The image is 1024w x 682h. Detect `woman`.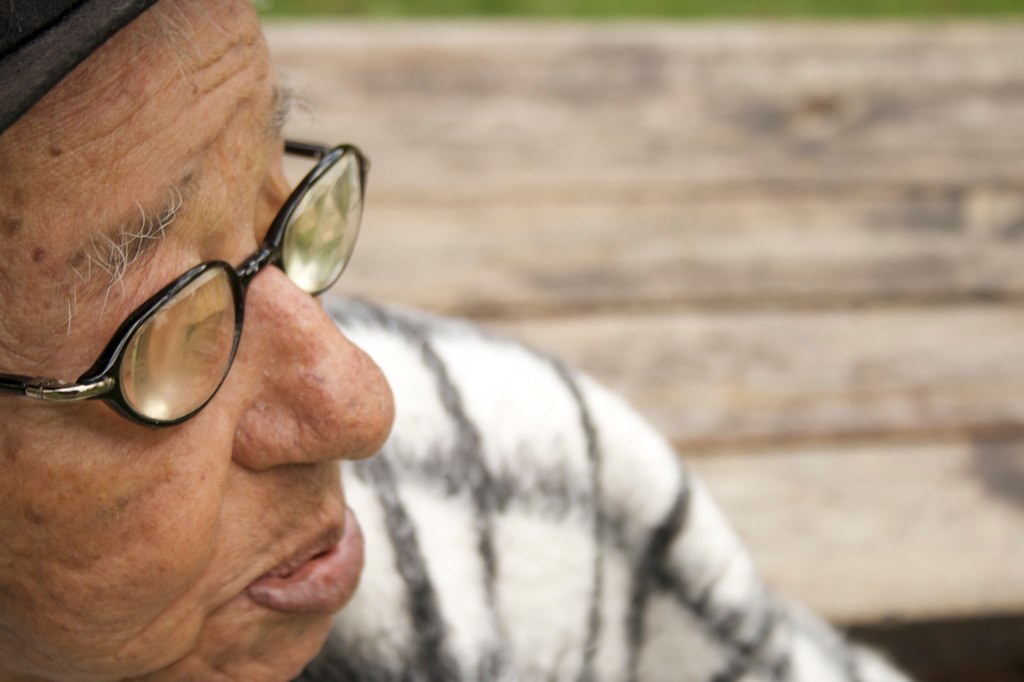
Detection: <region>0, 0, 911, 681</region>.
